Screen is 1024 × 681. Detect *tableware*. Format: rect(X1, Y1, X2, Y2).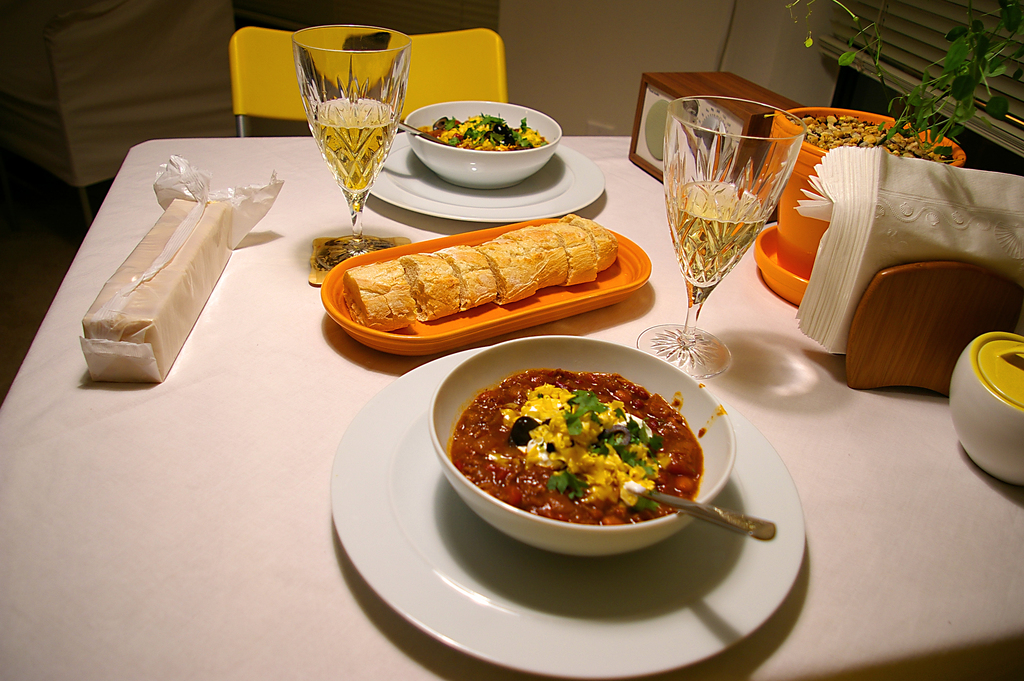
rect(641, 483, 778, 543).
